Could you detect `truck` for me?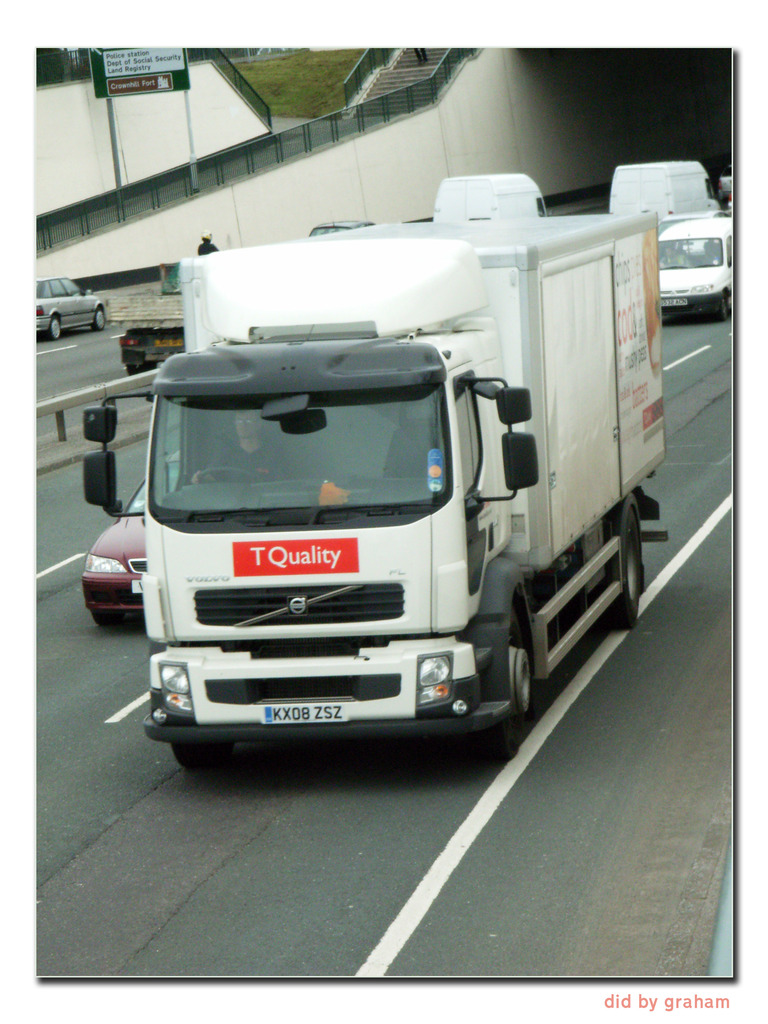
Detection result: BBox(102, 259, 189, 378).
